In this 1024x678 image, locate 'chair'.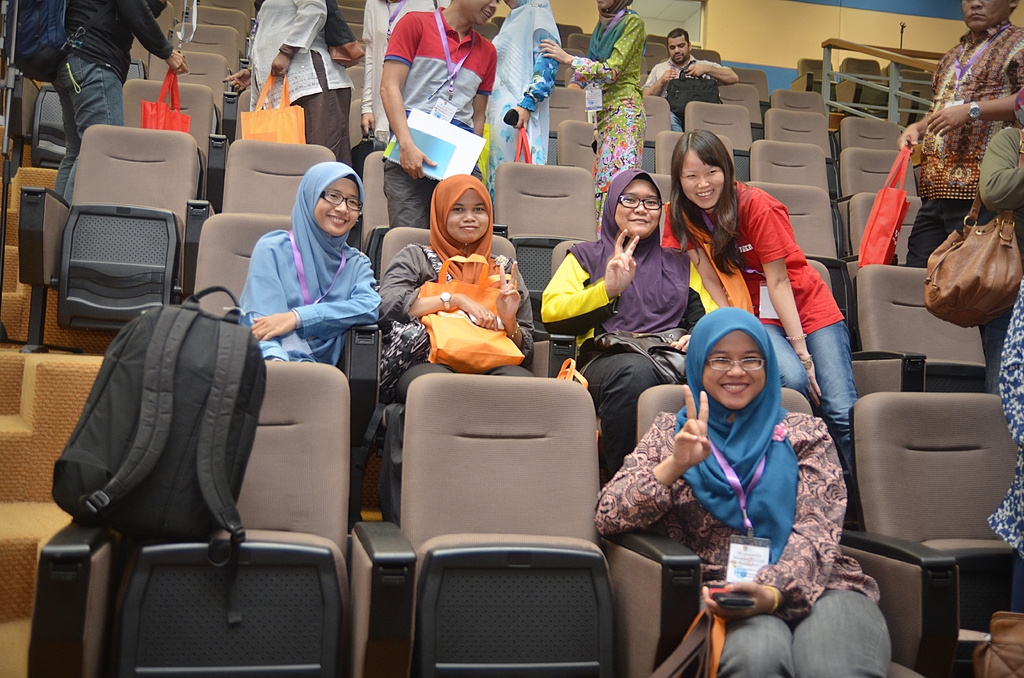
Bounding box: region(374, 227, 547, 470).
